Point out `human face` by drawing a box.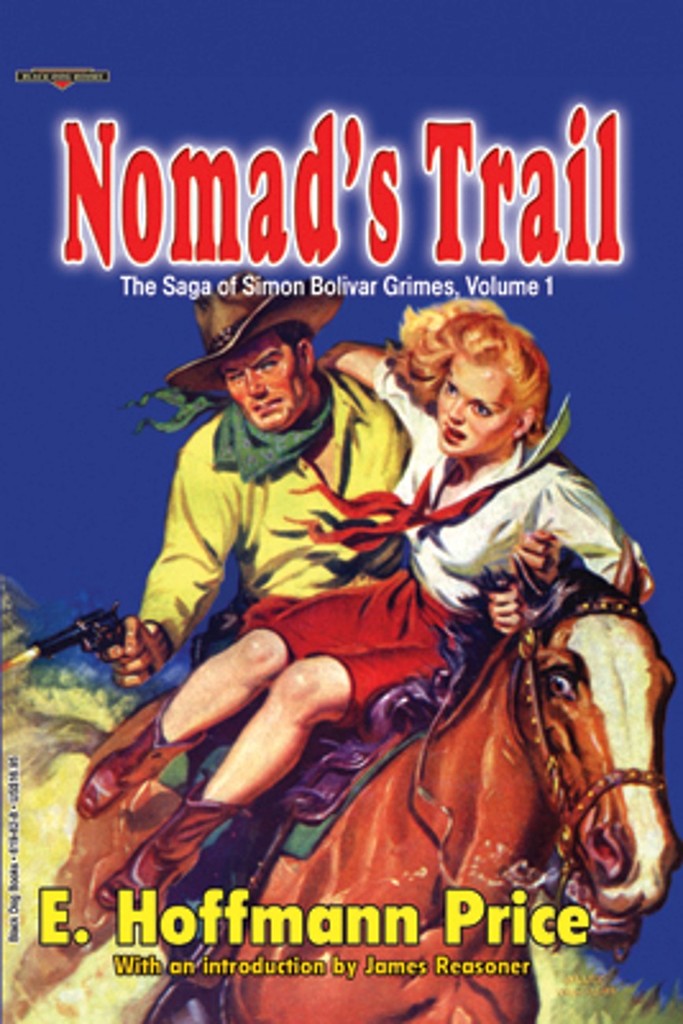
(219,329,312,434).
